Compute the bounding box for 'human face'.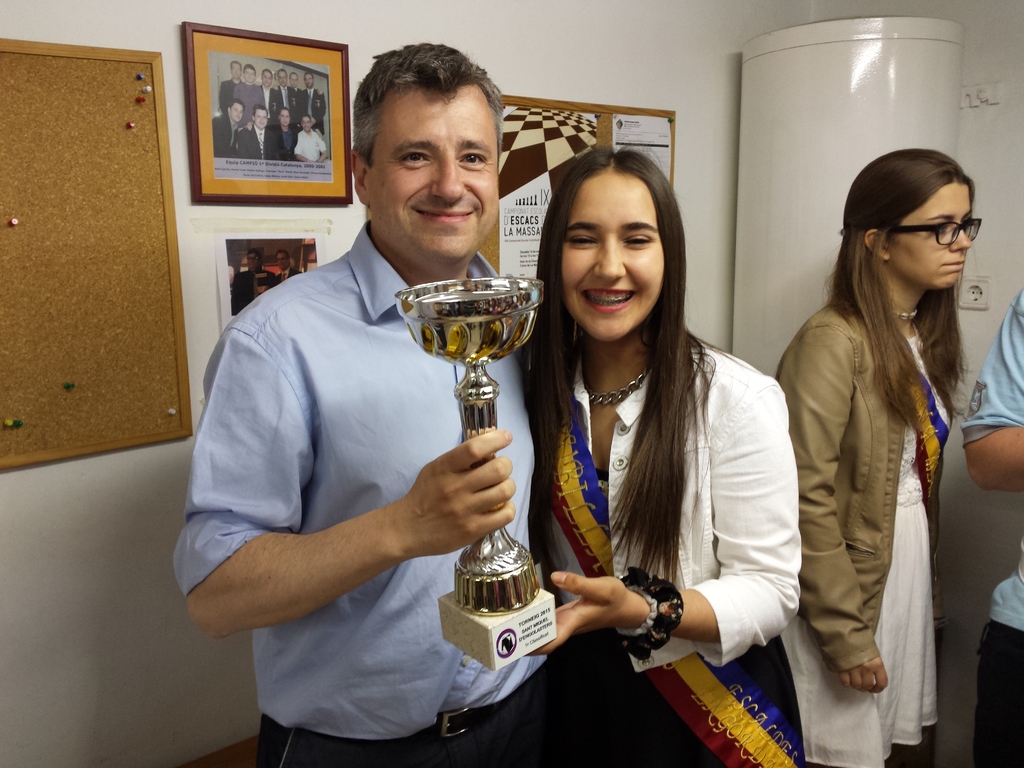
pyautogui.locateOnScreen(561, 180, 666, 341).
